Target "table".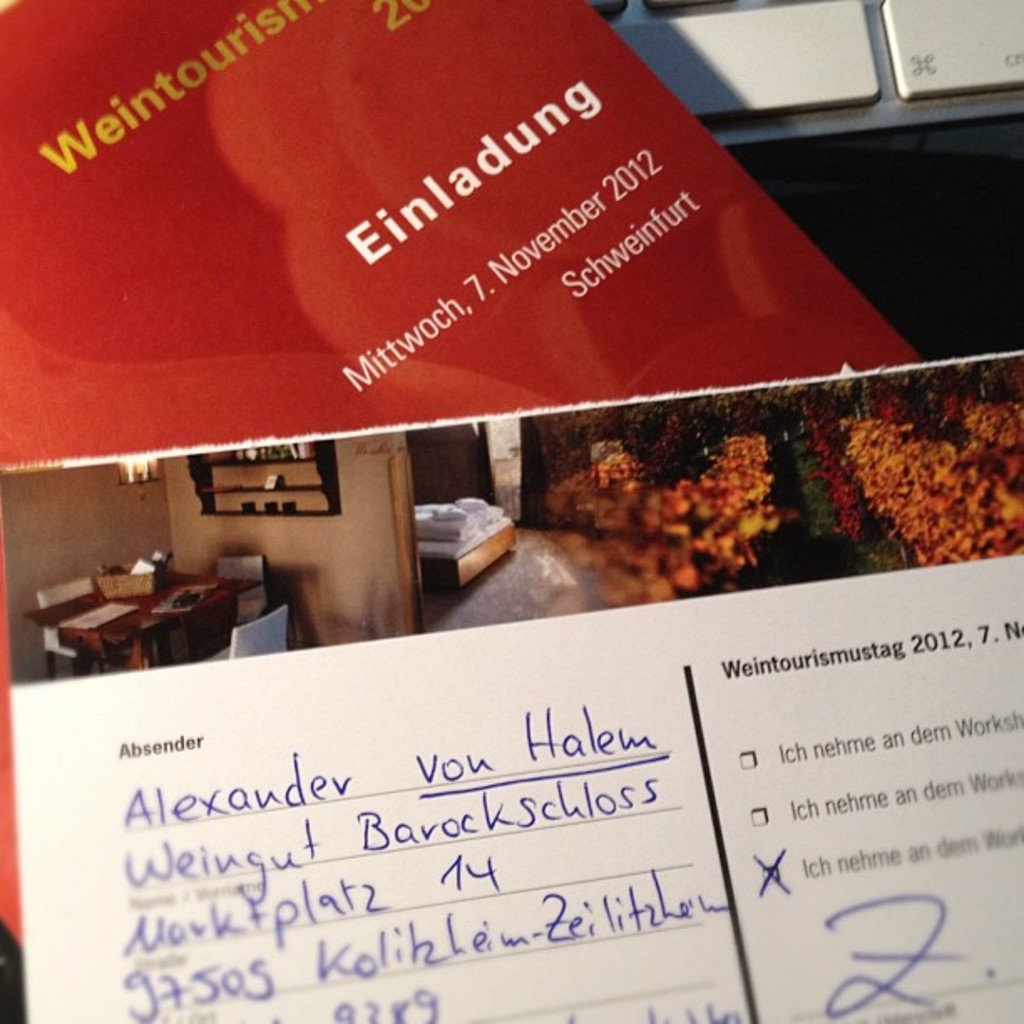
Target region: 8/550/278/703.
